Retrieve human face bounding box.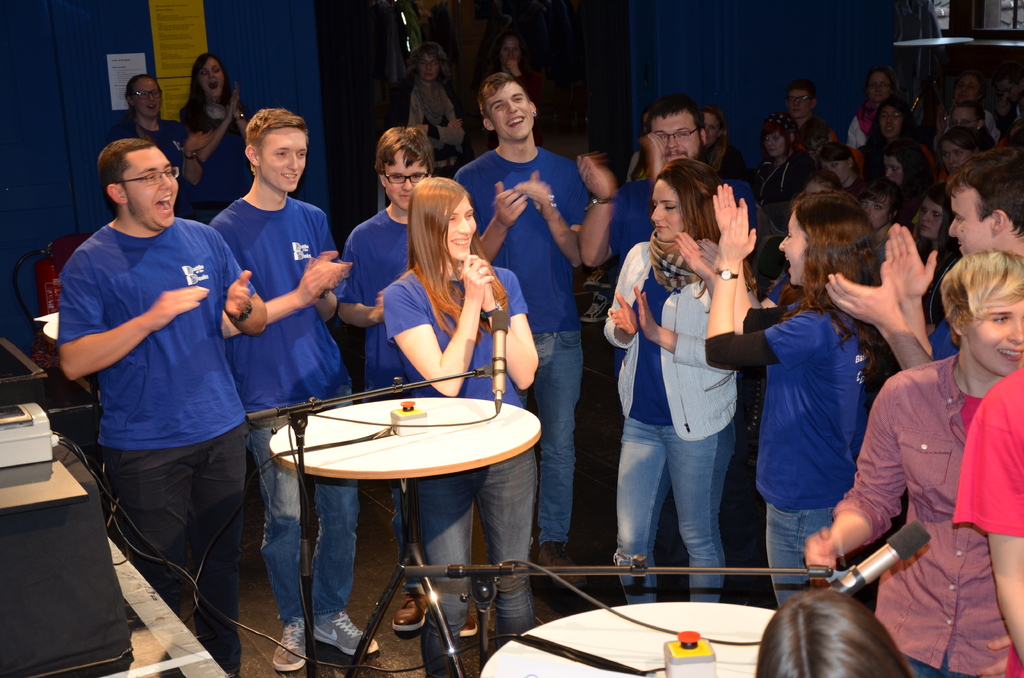
Bounding box: (x1=968, y1=300, x2=1023, y2=378).
